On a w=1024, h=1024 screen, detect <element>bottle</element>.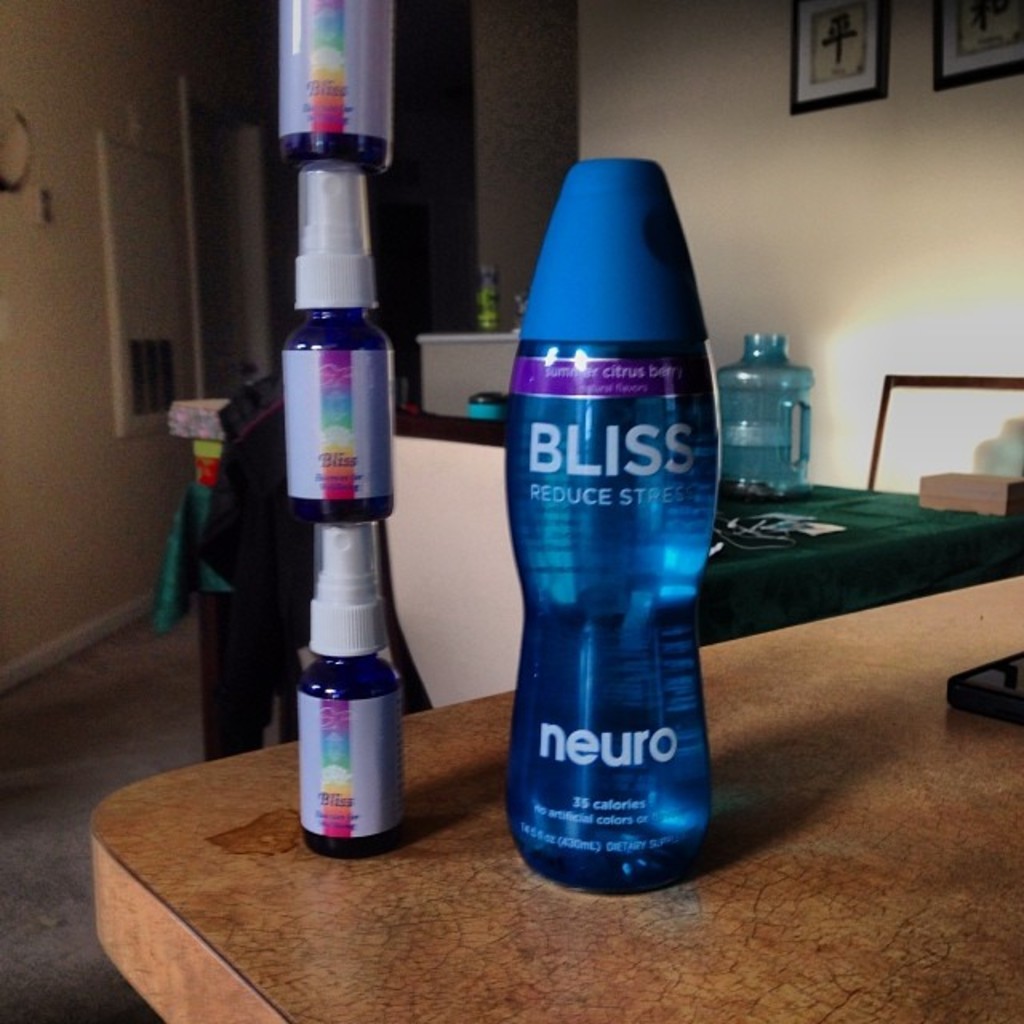
crop(251, 0, 402, 168).
